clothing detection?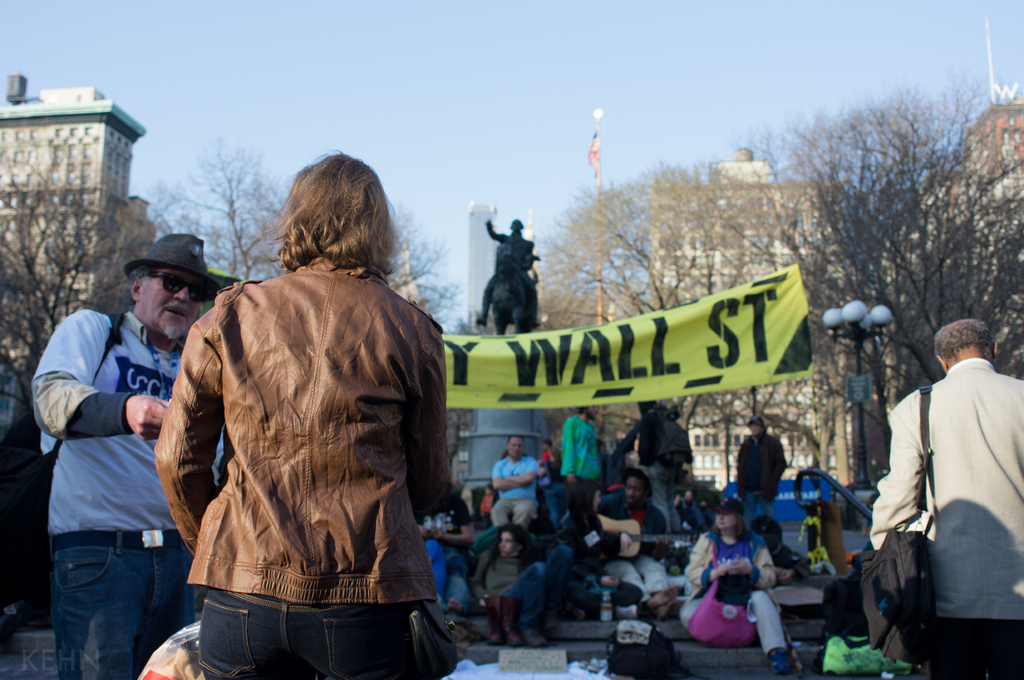
(x1=29, y1=312, x2=224, y2=679)
